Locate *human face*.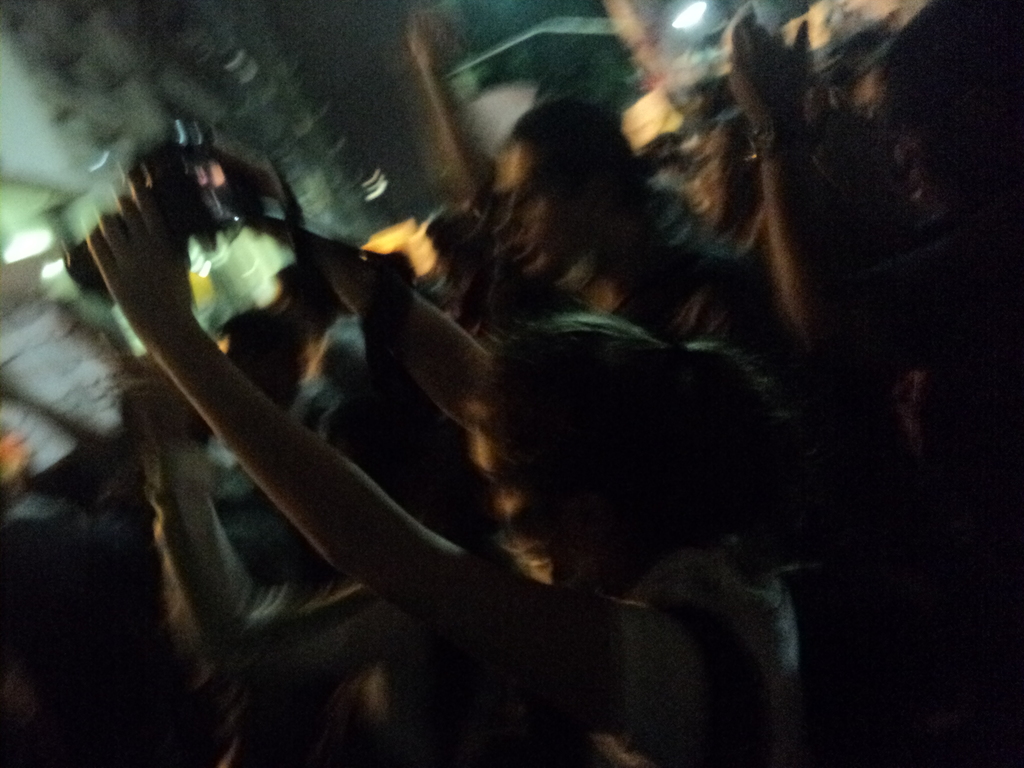
Bounding box: {"x1": 493, "y1": 148, "x2": 568, "y2": 274}.
